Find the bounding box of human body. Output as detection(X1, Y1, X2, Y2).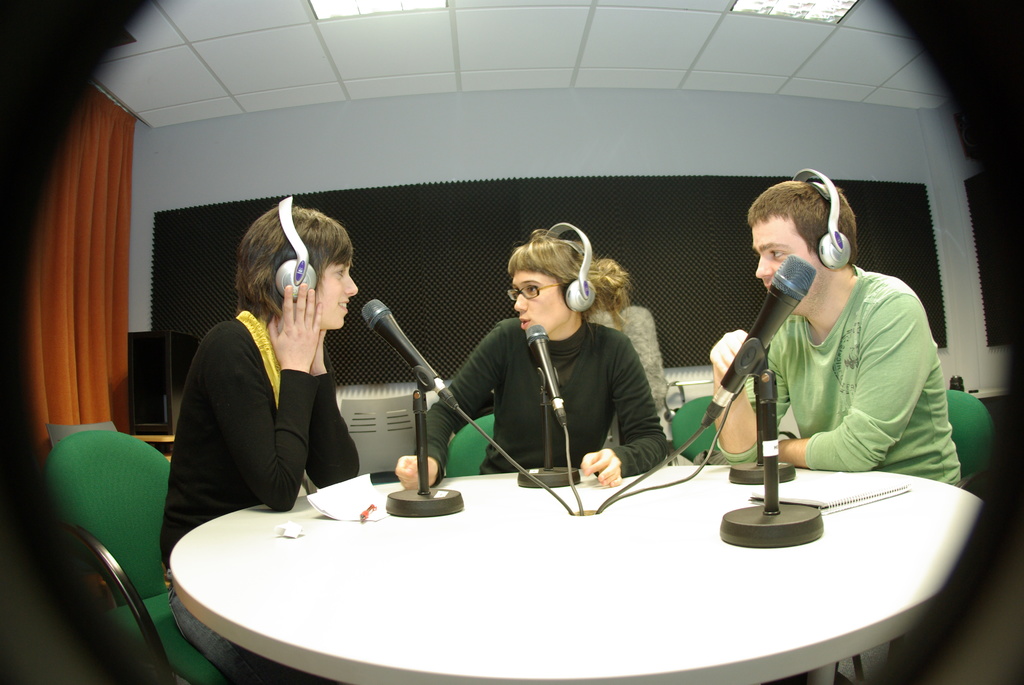
detection(159, 277, 360, 684).
